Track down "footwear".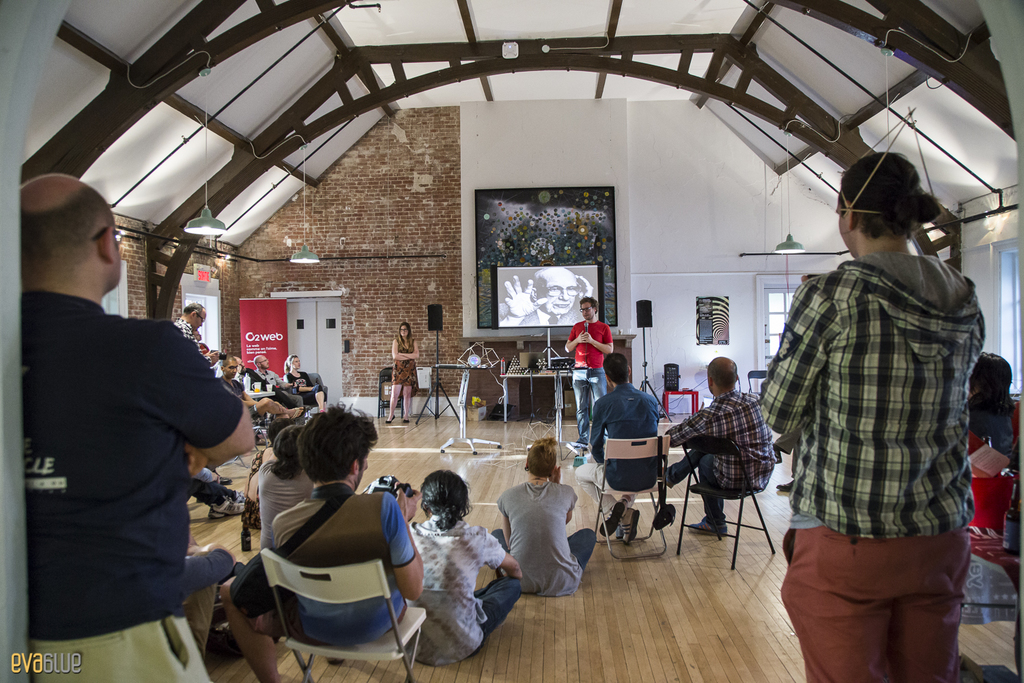
Tracked to BBox(597, 502, 629, 535).
